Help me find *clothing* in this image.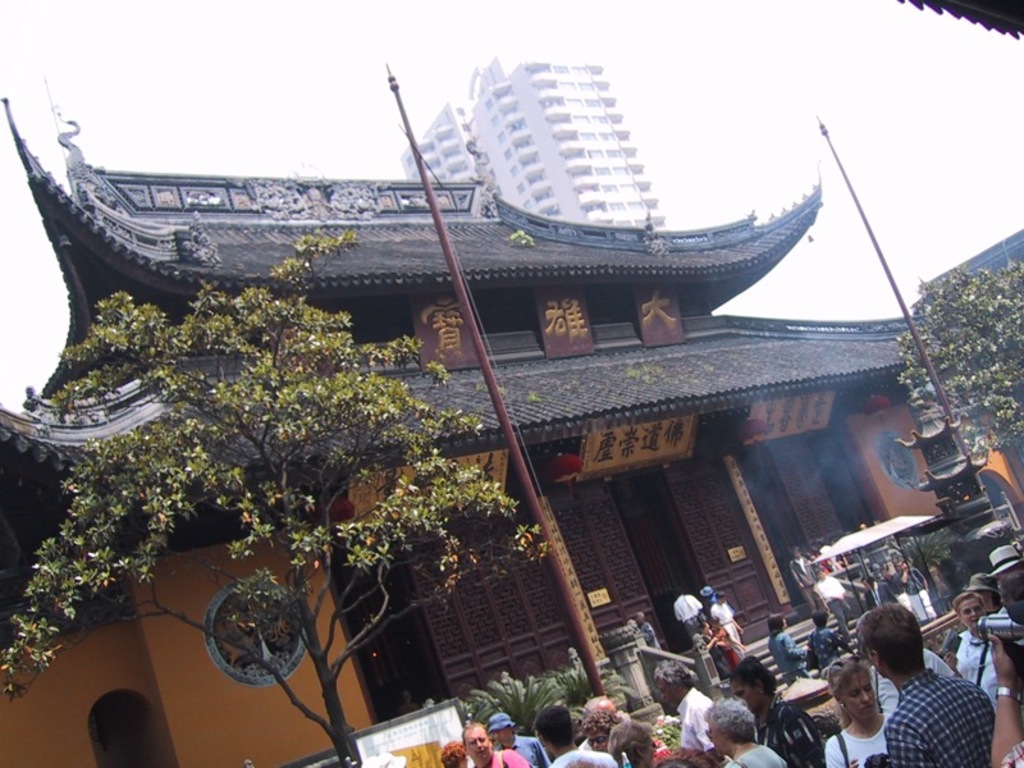
Found it: (817,579,854,637).
